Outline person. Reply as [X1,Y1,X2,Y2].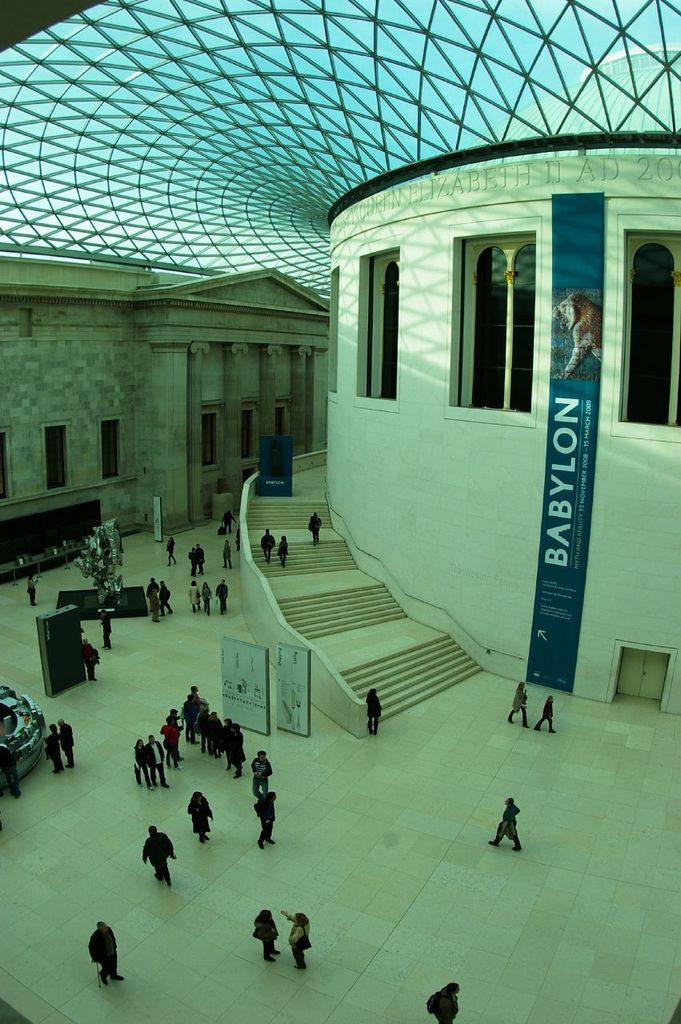
[256,788,272,843].
